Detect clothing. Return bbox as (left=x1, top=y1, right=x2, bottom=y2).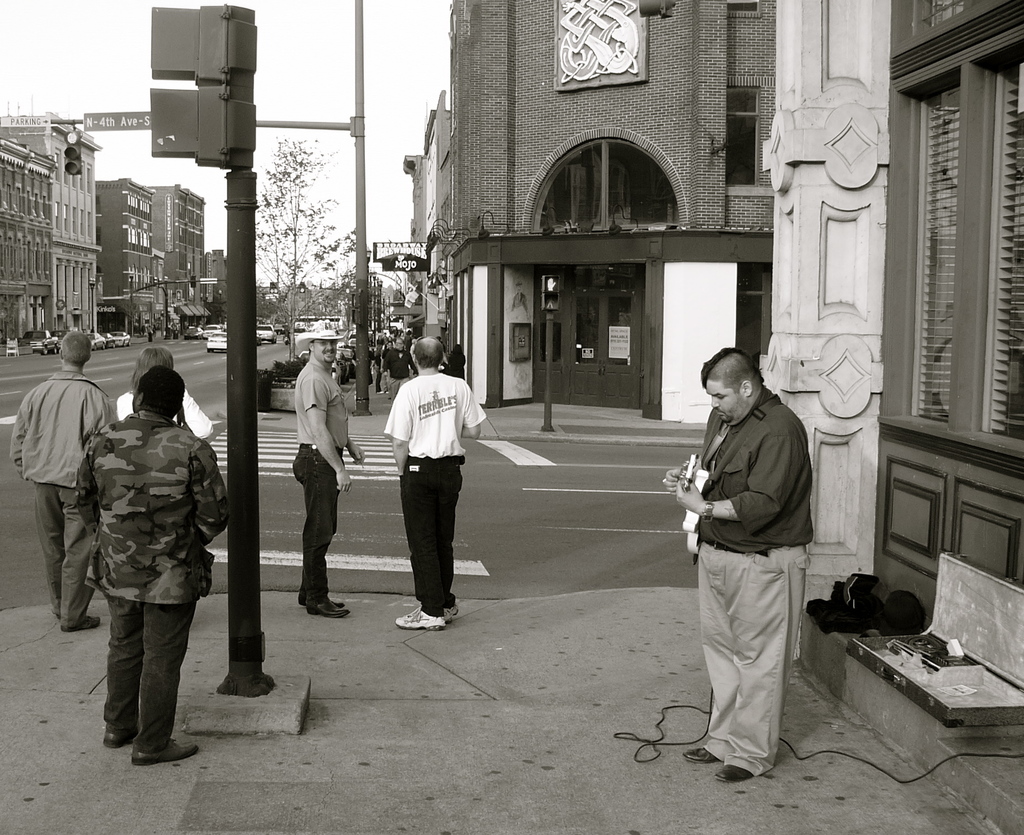
(left=673, top=341, right=826, bottom=759).
